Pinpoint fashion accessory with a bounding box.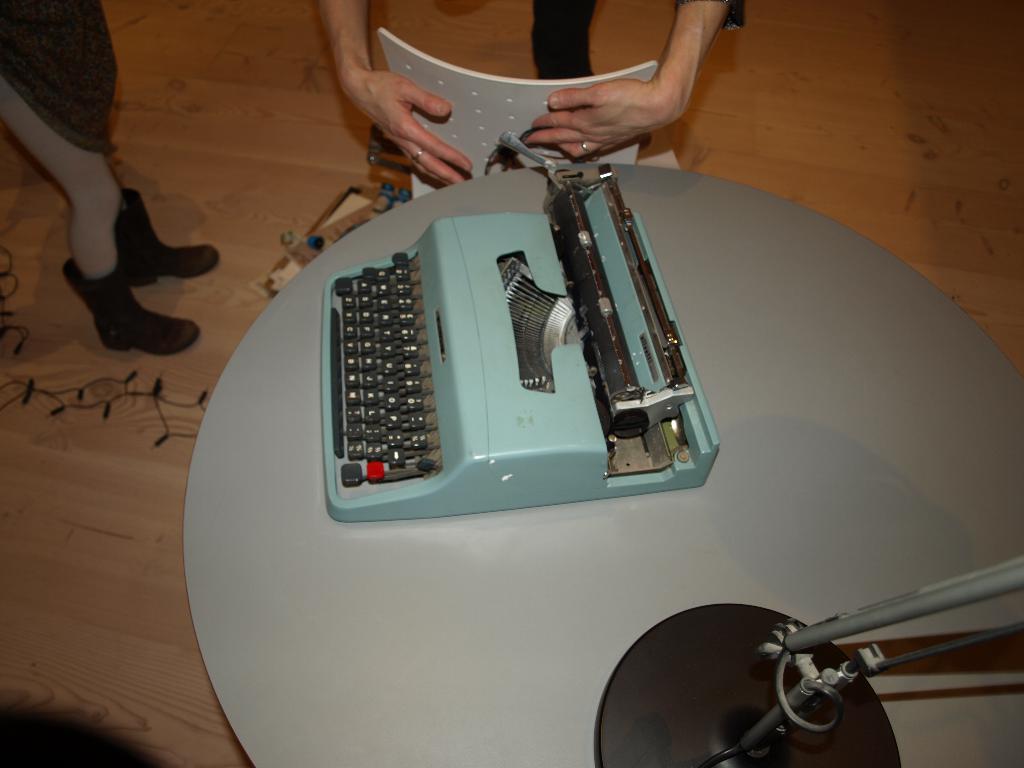
369 124 387 147.
